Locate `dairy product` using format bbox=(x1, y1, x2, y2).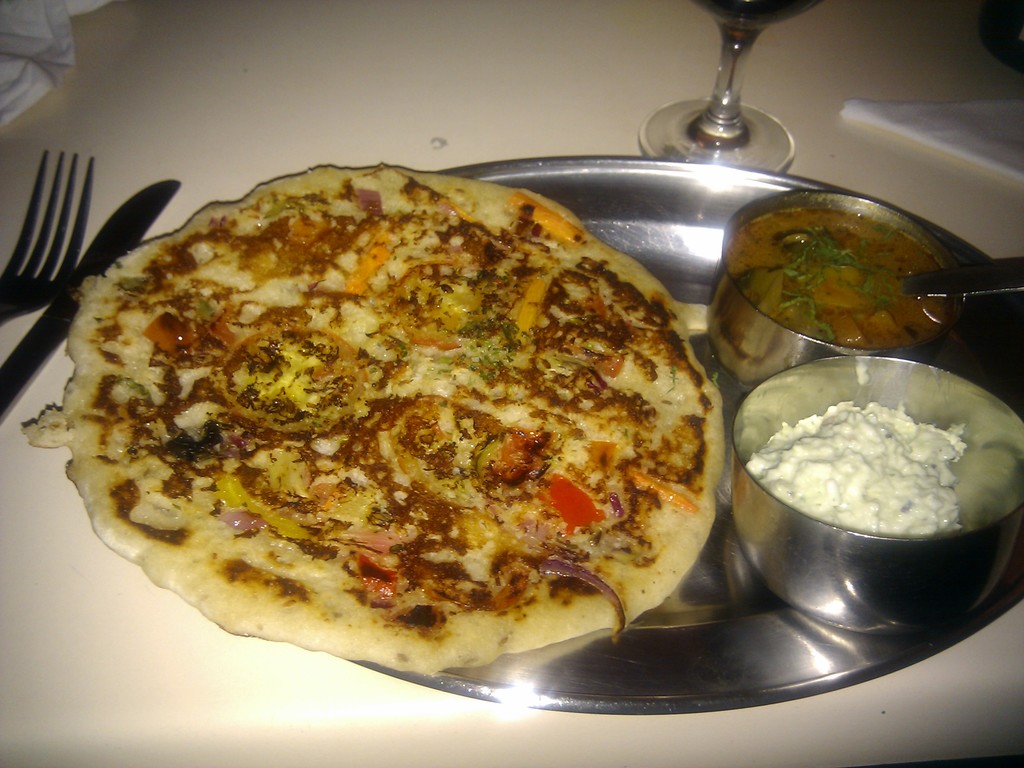
bbox=(765, 377, 988, 569).
